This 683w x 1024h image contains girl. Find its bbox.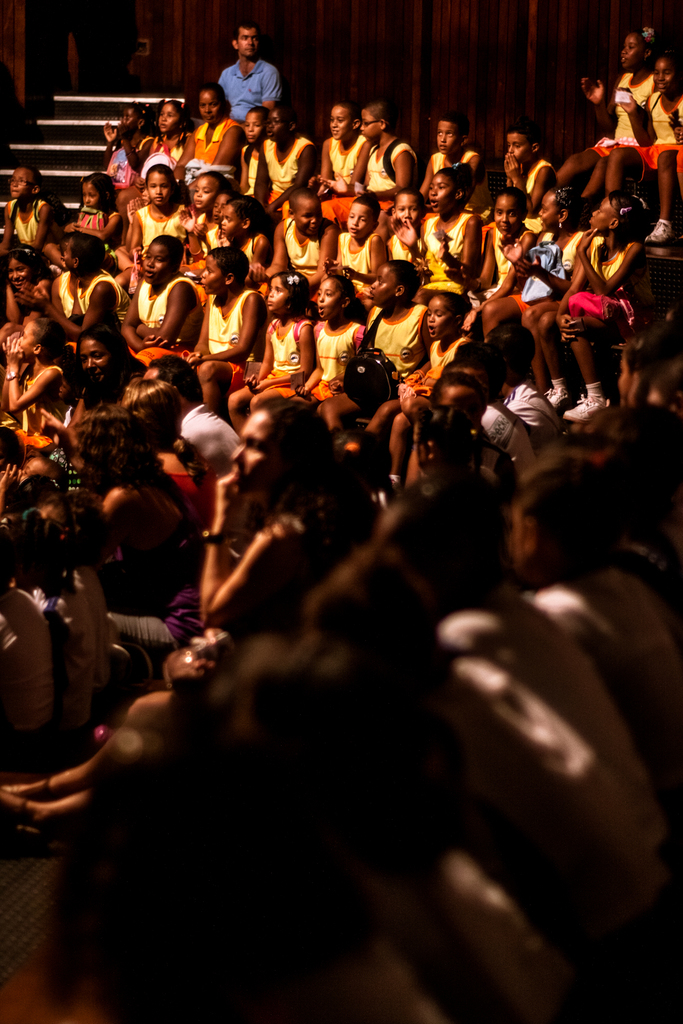
bbox=[0, 314, 71, 410].
